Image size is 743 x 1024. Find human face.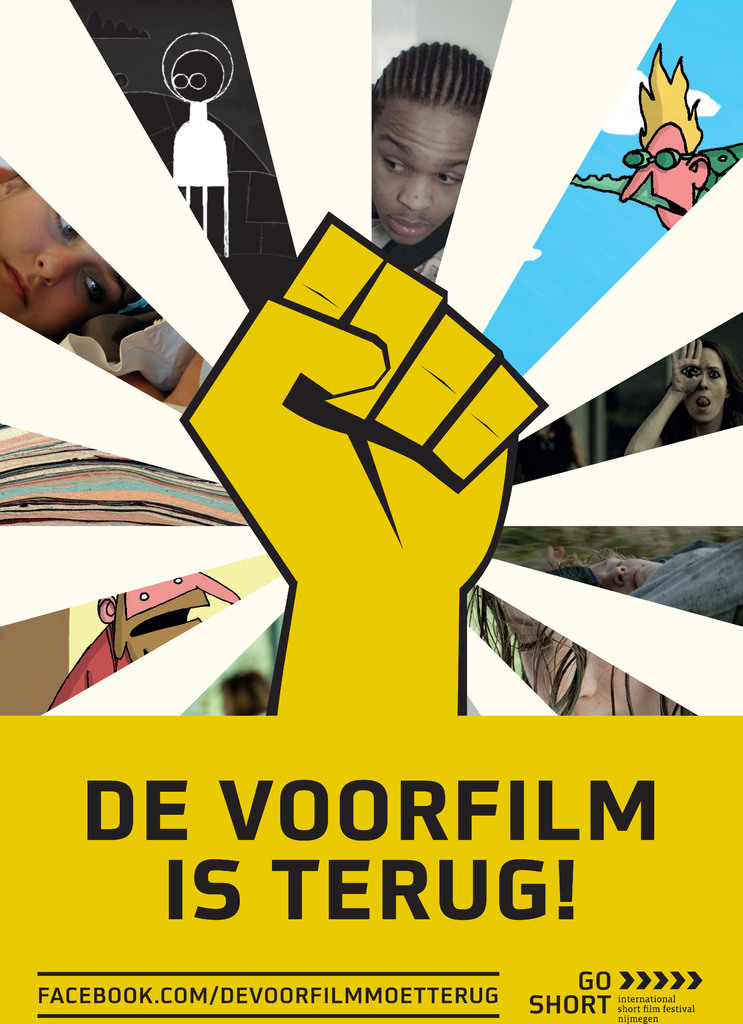
[0, 188, 143, 337].
